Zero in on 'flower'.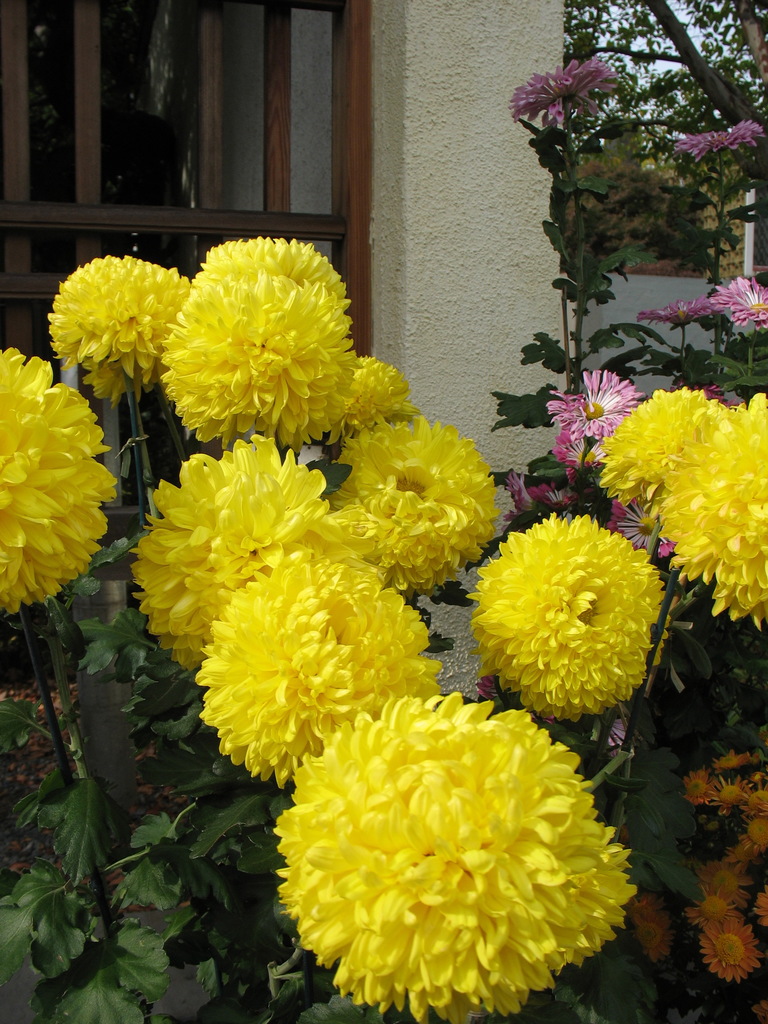
Zeroed in: bbox=[710, 745, 747, 772].
